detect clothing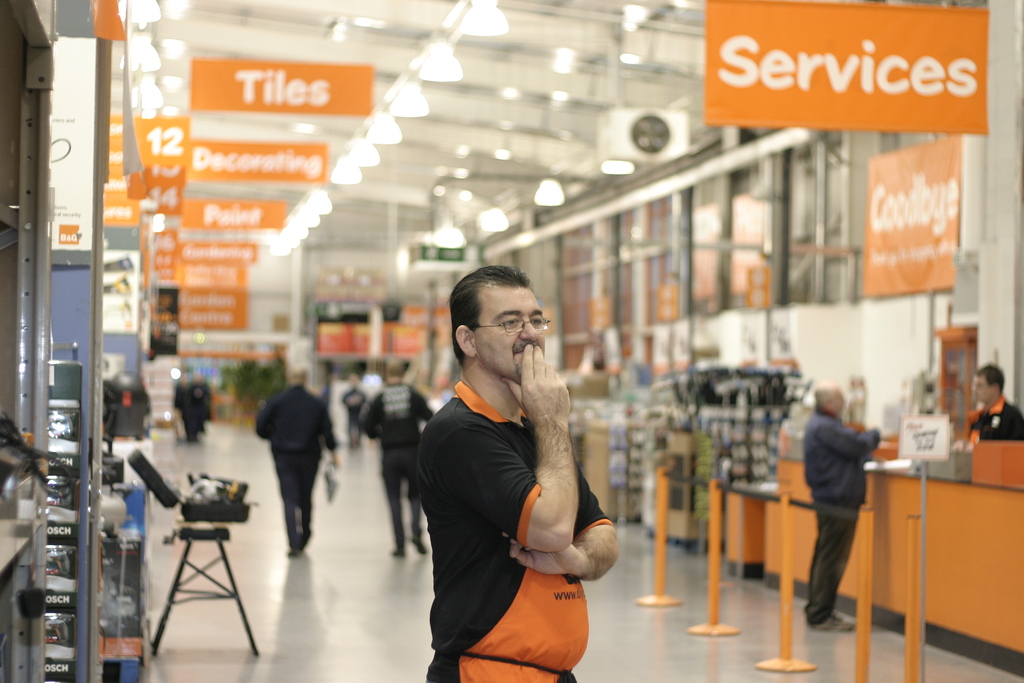
[left=195, top=385, right=216, bottom=429]
